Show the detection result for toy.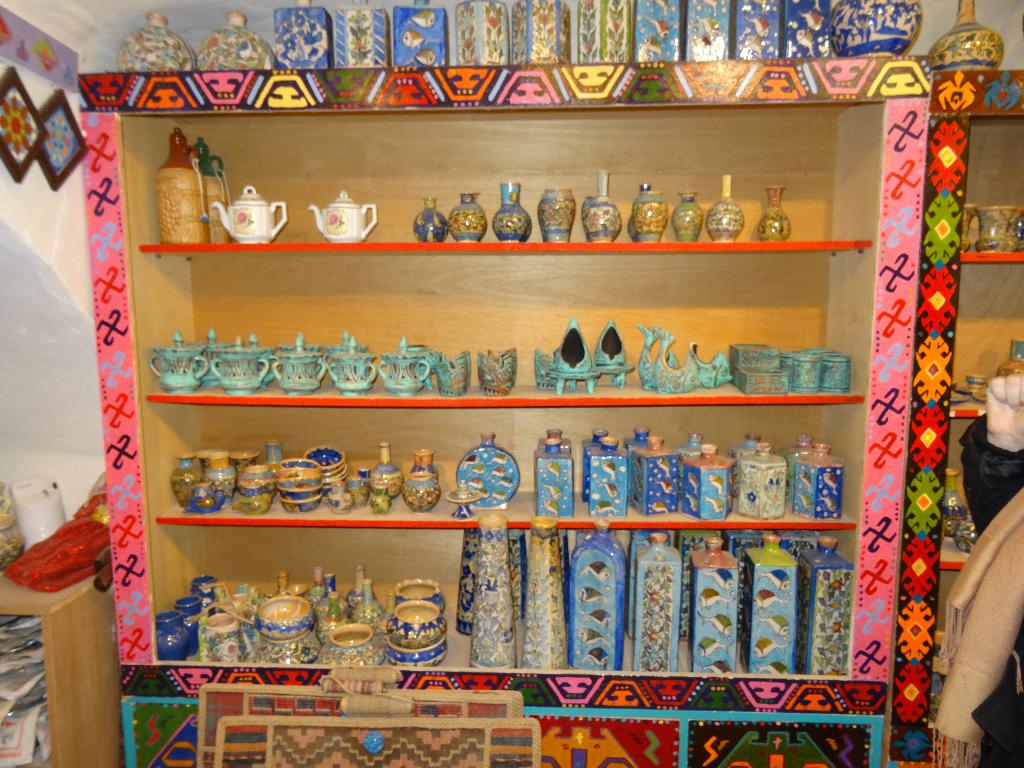
detection(636, 534, 684, 679).
